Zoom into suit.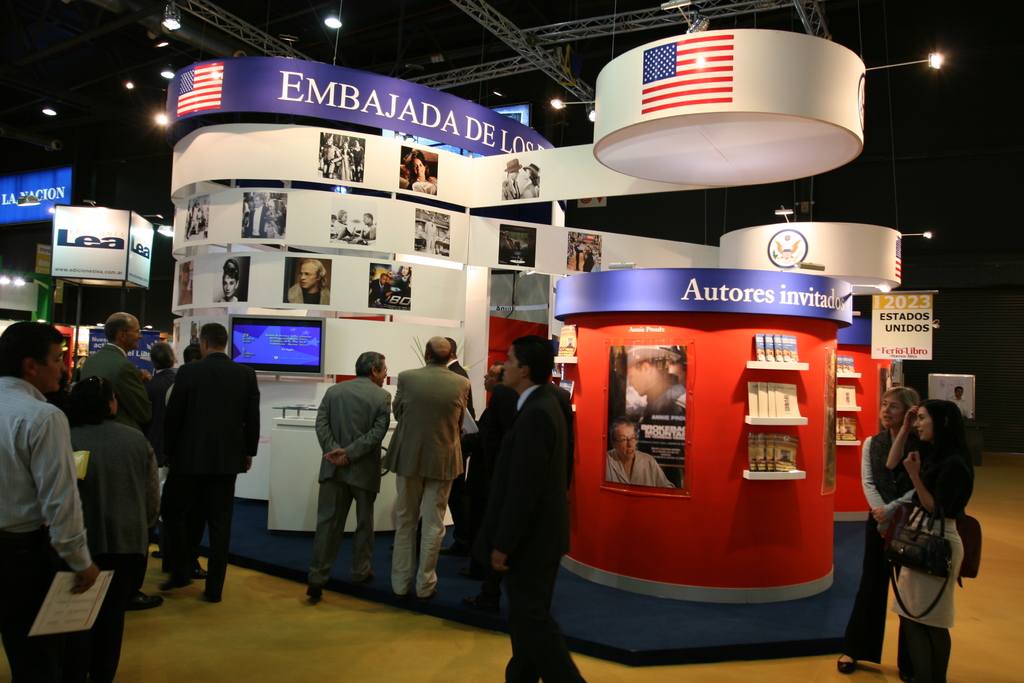
Zoom target: x1=481, y1=379, x2=609, y2=682.
